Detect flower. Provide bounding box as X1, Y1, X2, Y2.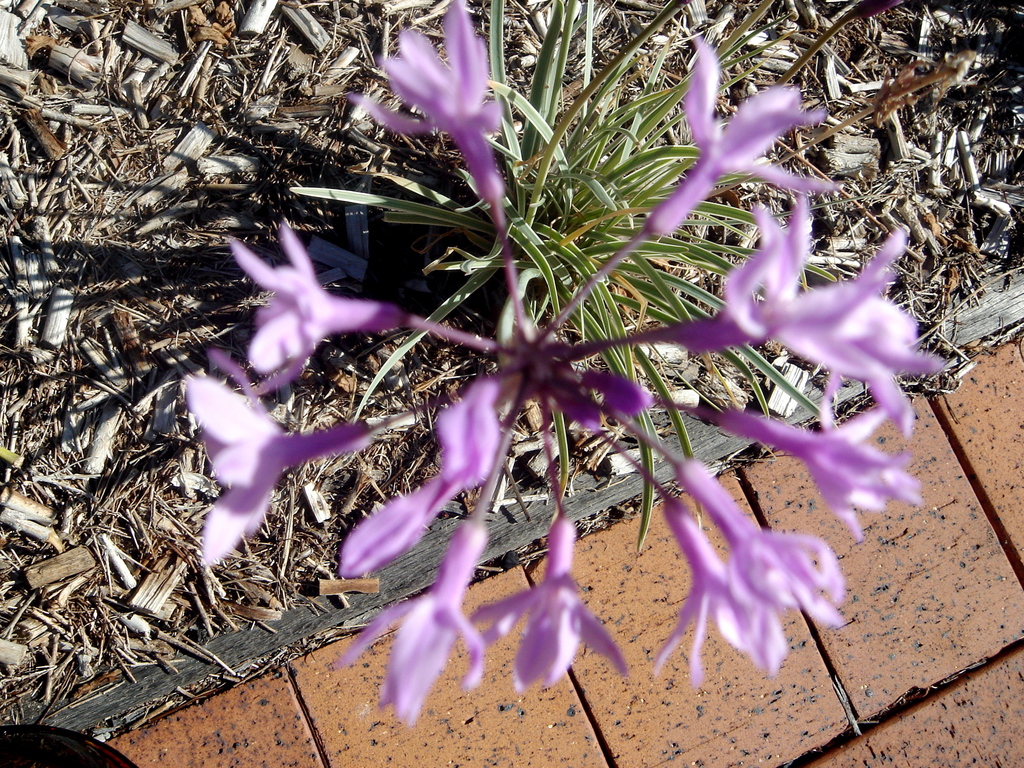
334, 520, 481, 737.
